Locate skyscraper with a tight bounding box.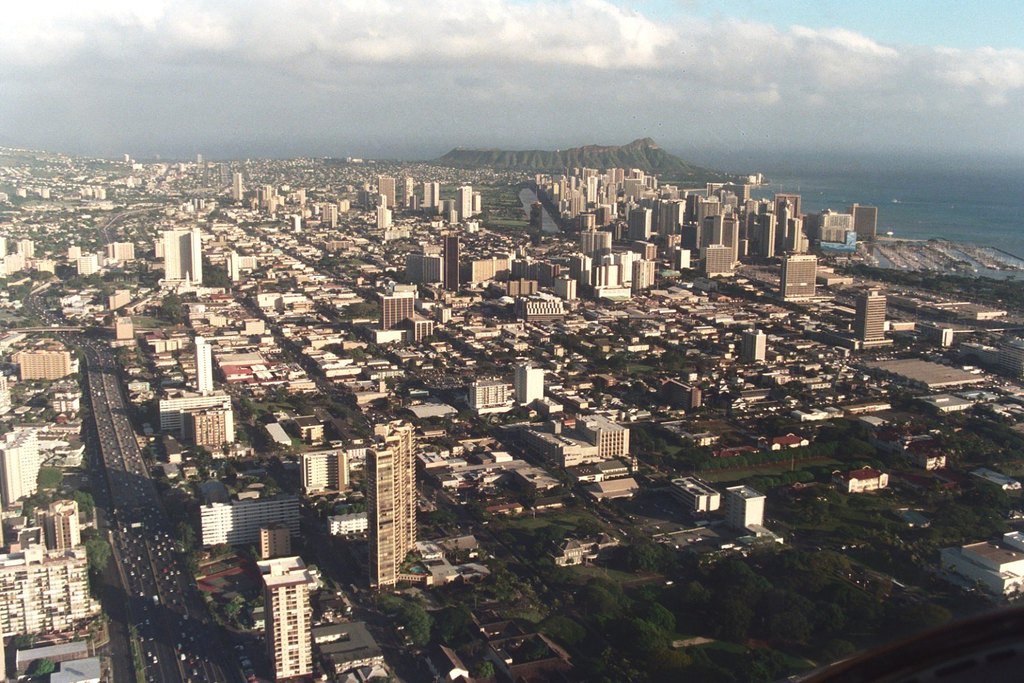
detection(783, 217, 808, 253).
